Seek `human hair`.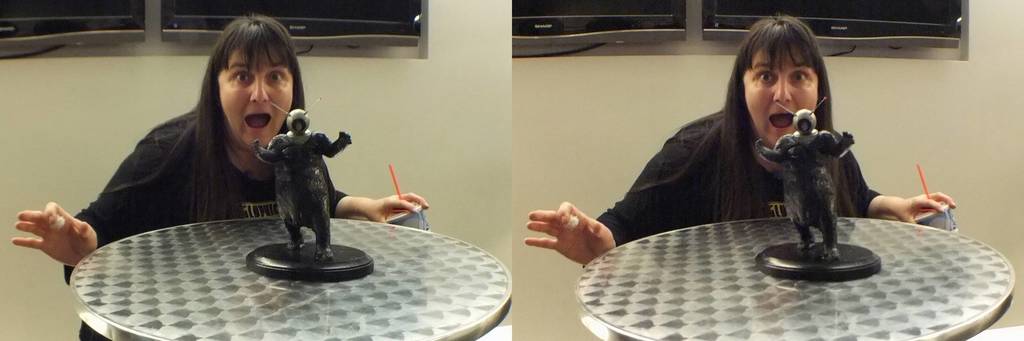
{"x1": 191, "y1": 17, "x2": 303, "y2": 179}.
